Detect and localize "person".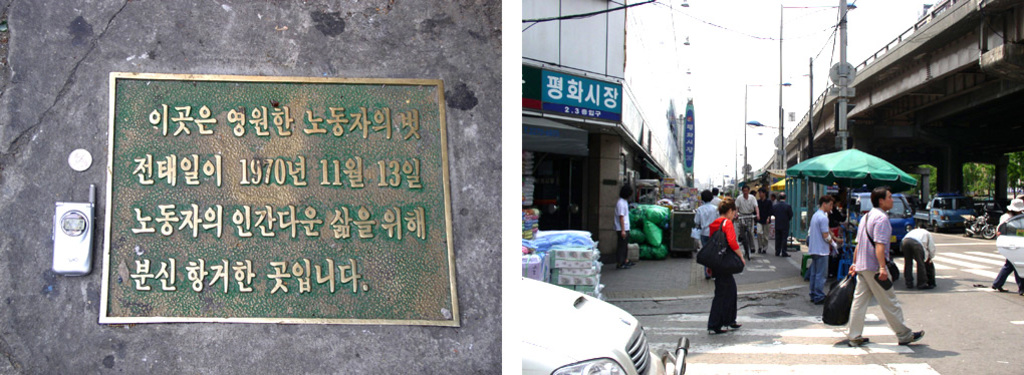
Localized at 613:184:631:272.
